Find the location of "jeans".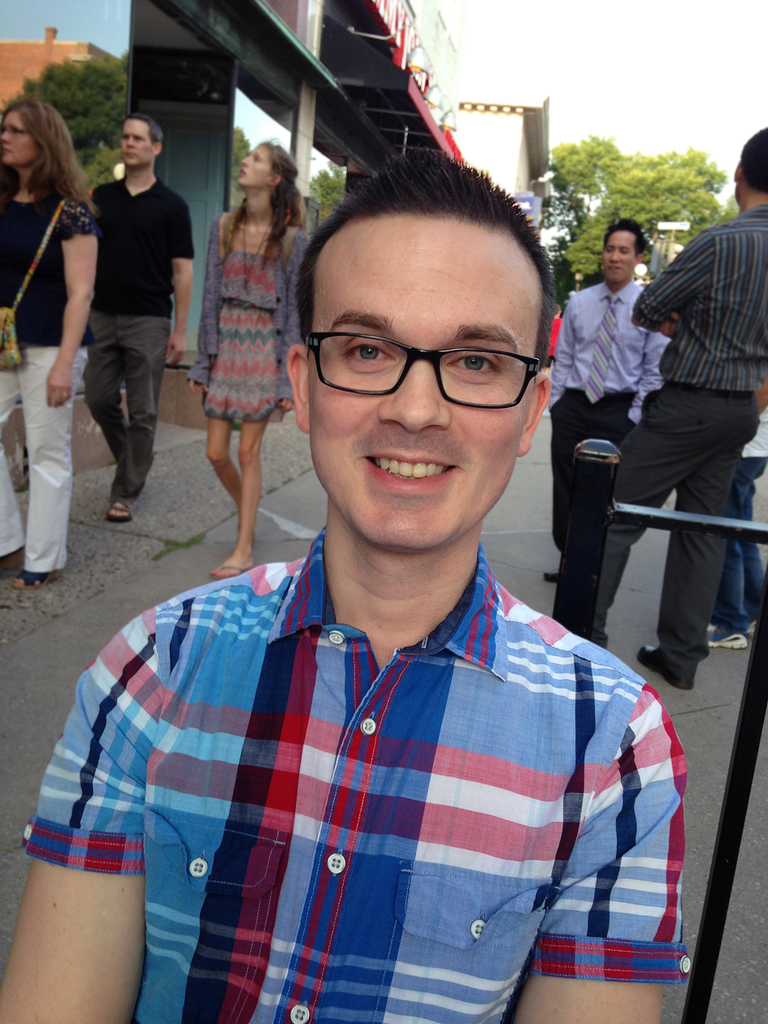
Location: {"left": 719, "top": 455, "right": 767, "bottom": 631}.
